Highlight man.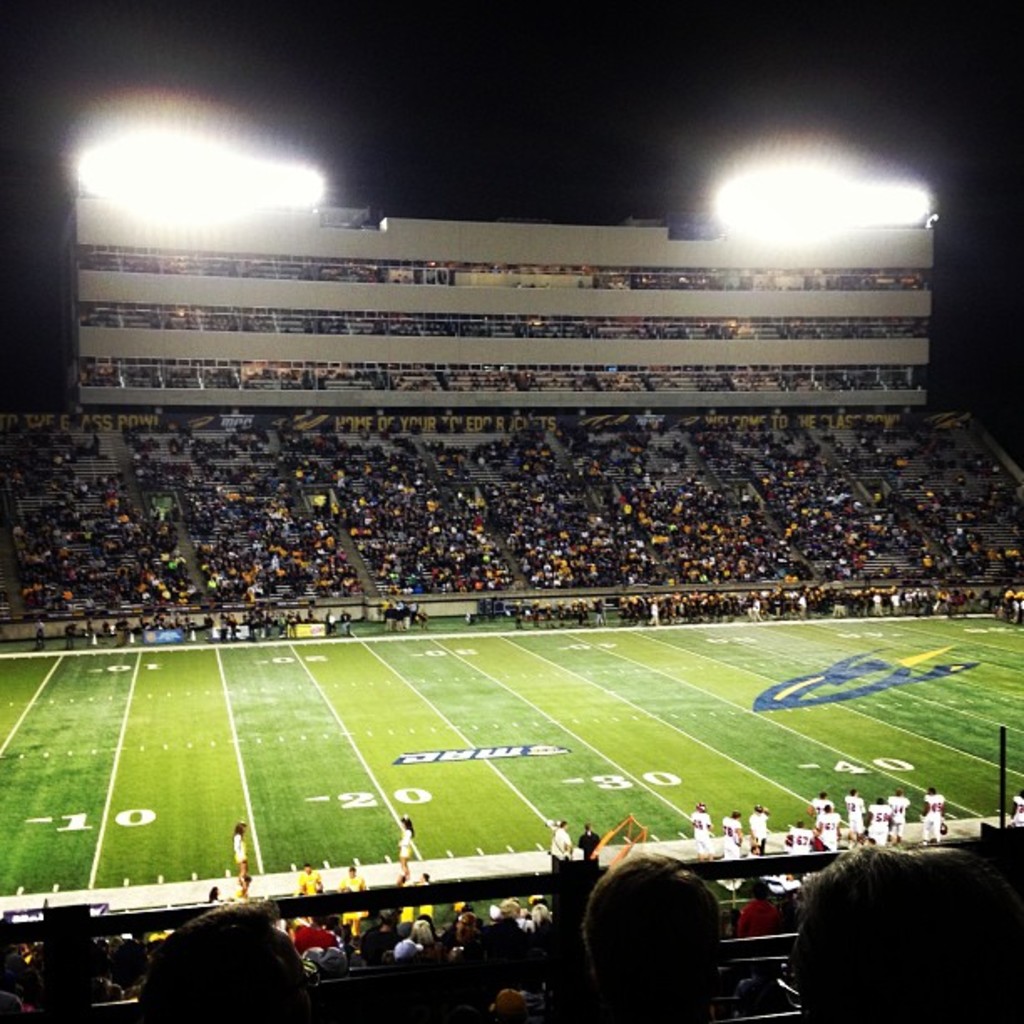
Highlighted region: {"x1": 566, "y1": 830, "x2": 781, "y2": 1023}.
